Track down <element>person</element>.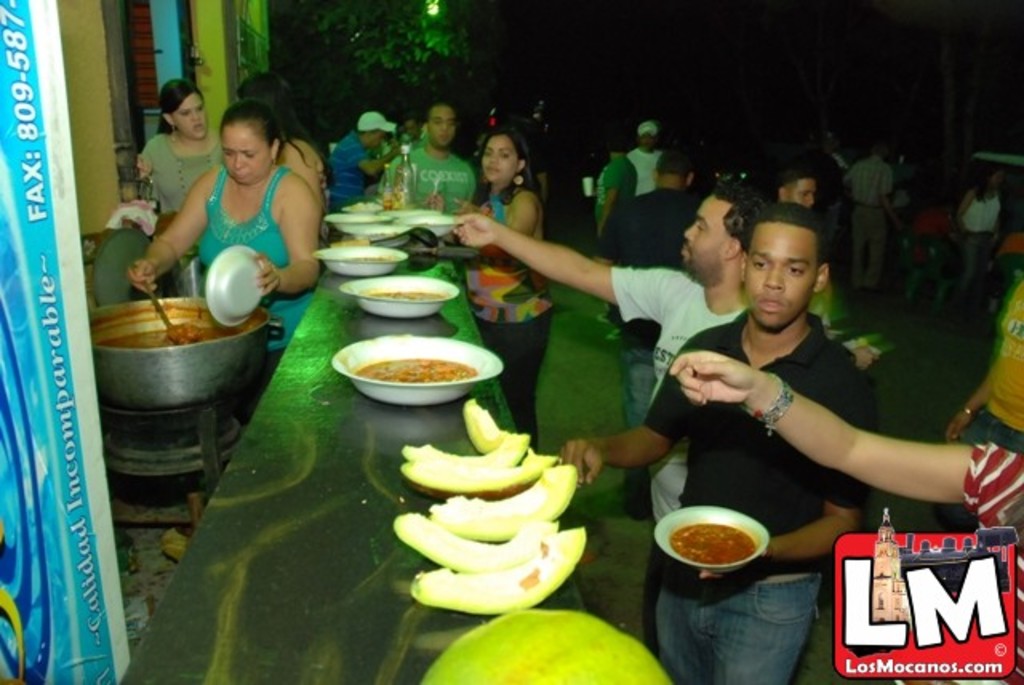
Tracked to {"x1": 954, "y1": 158, "x2": 1010, "y2": 264}.
